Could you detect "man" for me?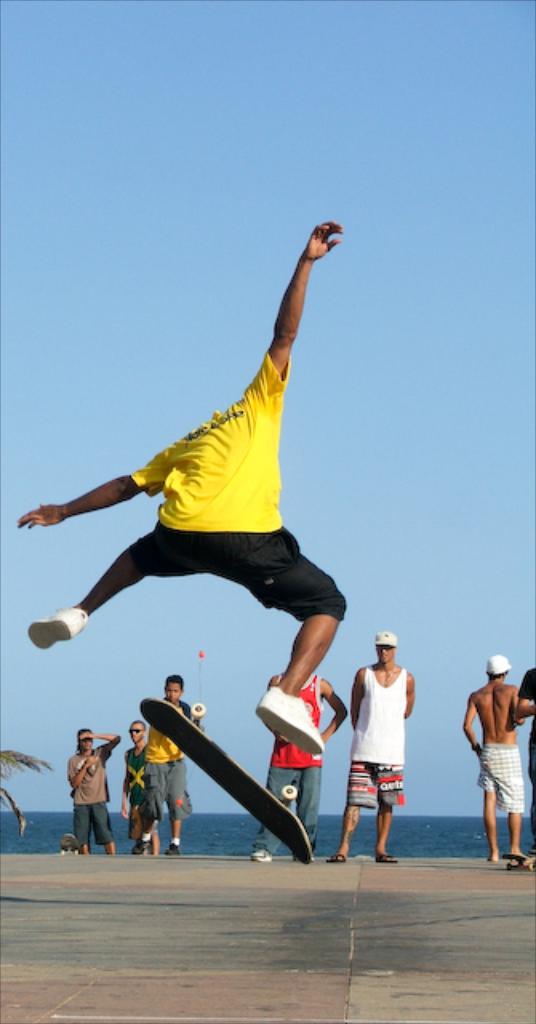
Detection result: bbox=(120, 722, 160, 853).
